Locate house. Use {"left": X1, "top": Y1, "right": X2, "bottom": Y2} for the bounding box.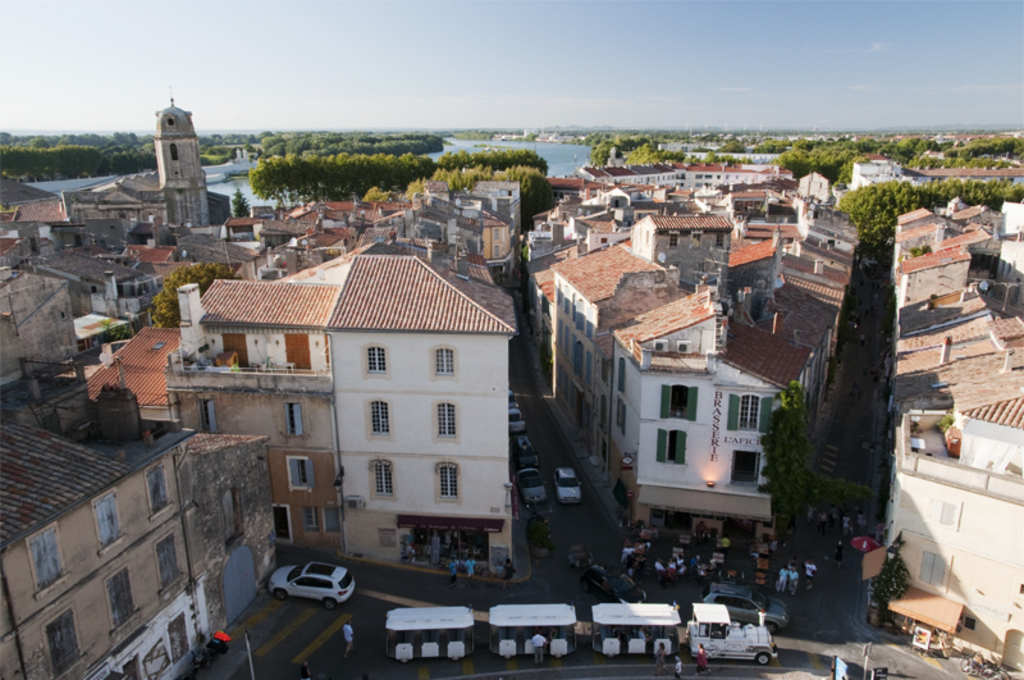
{"left": 520, "top": 206, "right": 867, "bottom": 561}.
